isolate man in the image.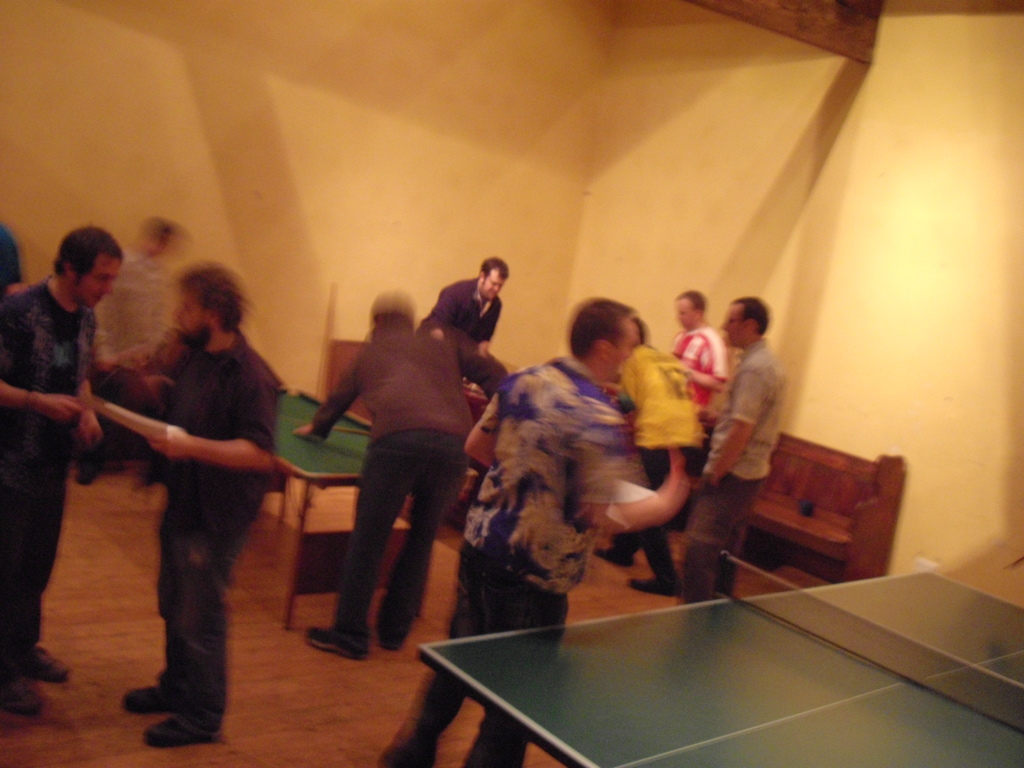
Isolated region: 0, 222, 125, 714.
